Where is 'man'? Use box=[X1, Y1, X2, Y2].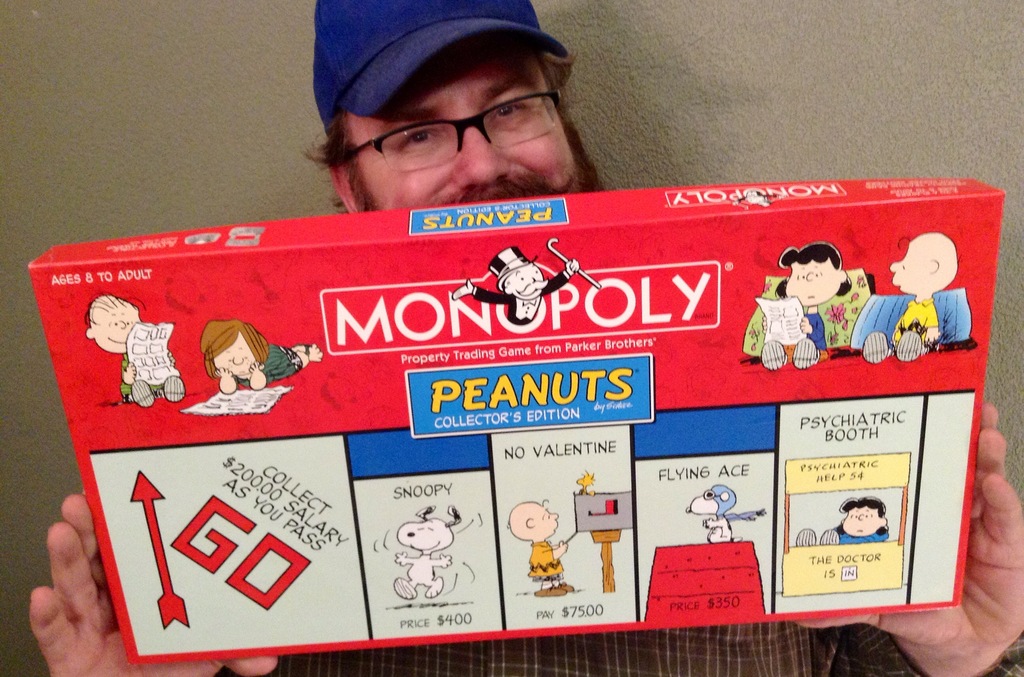
box=[31, 0, 1023, 676].
